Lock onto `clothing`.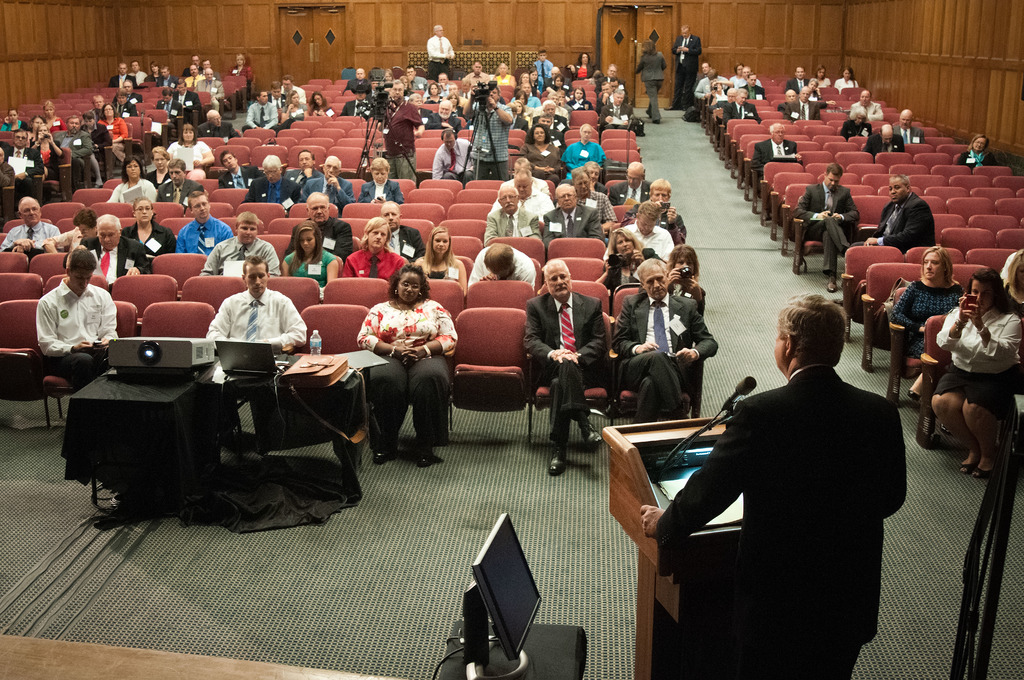
Locked: box(536, 202, 600, 250).
